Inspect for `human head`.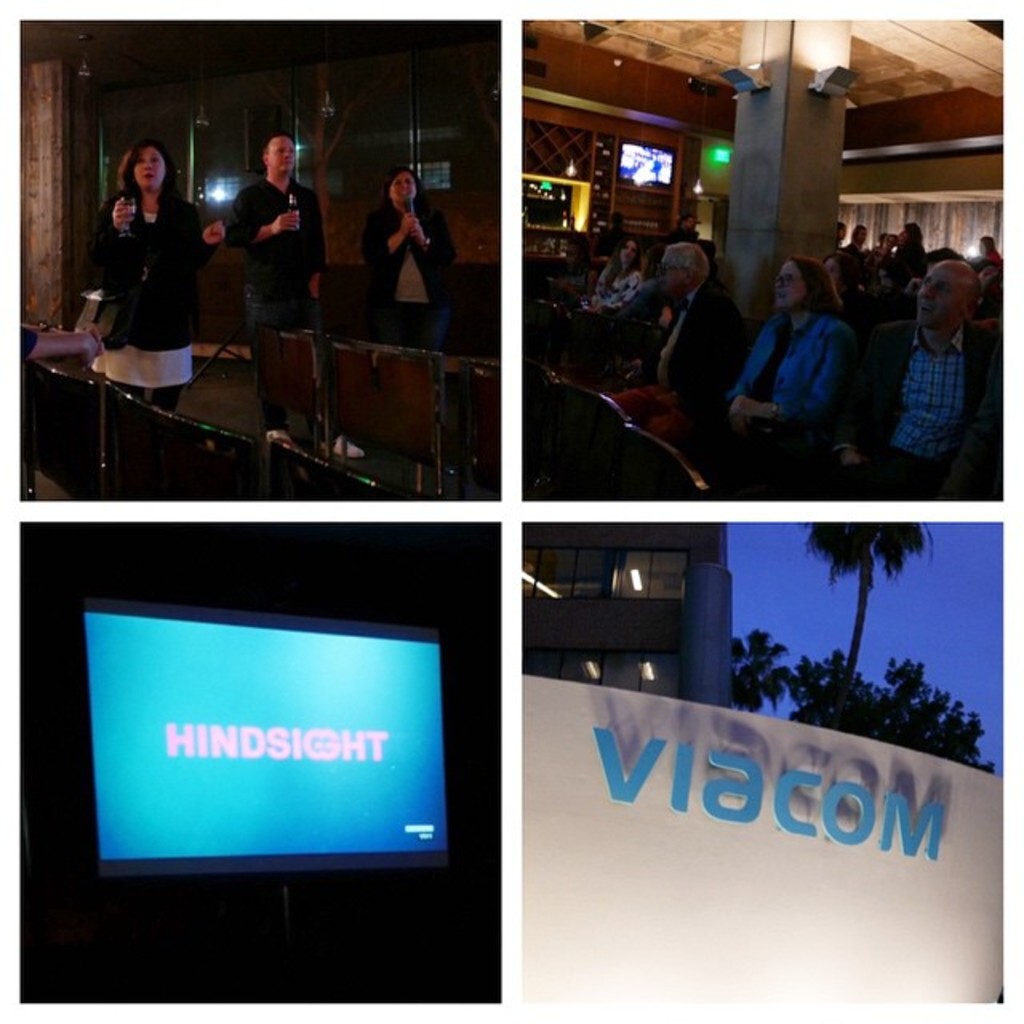
Inspection: 978, 232, 994, 253.
